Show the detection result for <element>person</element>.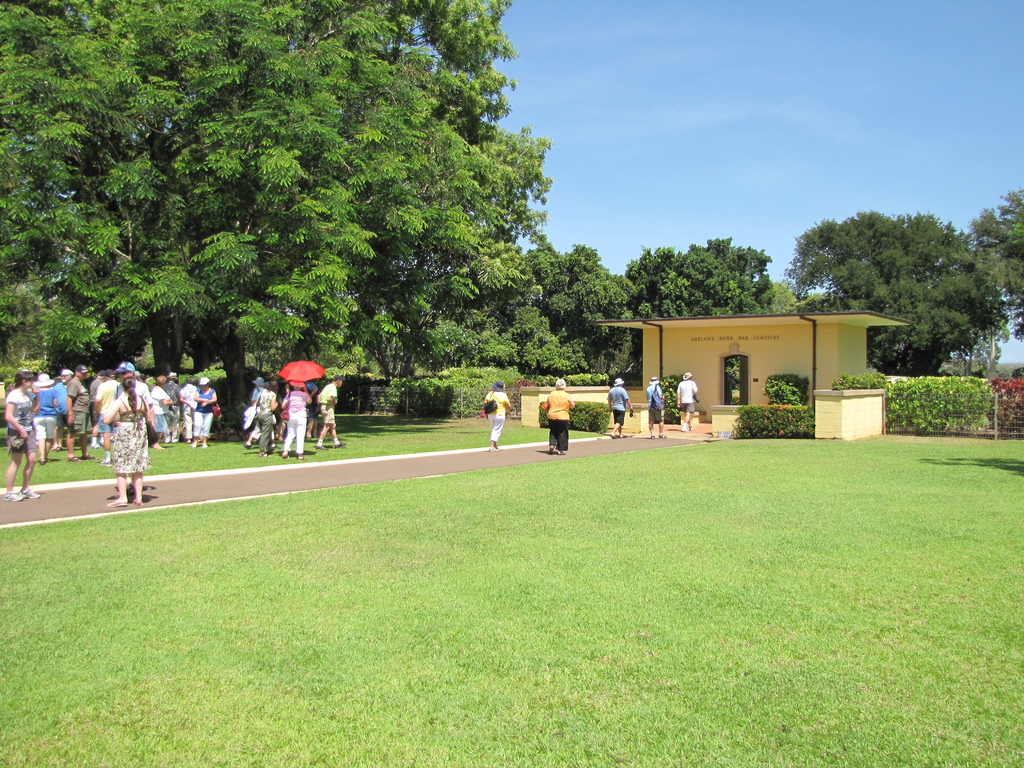
{"x1": 180, "y1": 378, "x2": 196, "y2": 444}.
